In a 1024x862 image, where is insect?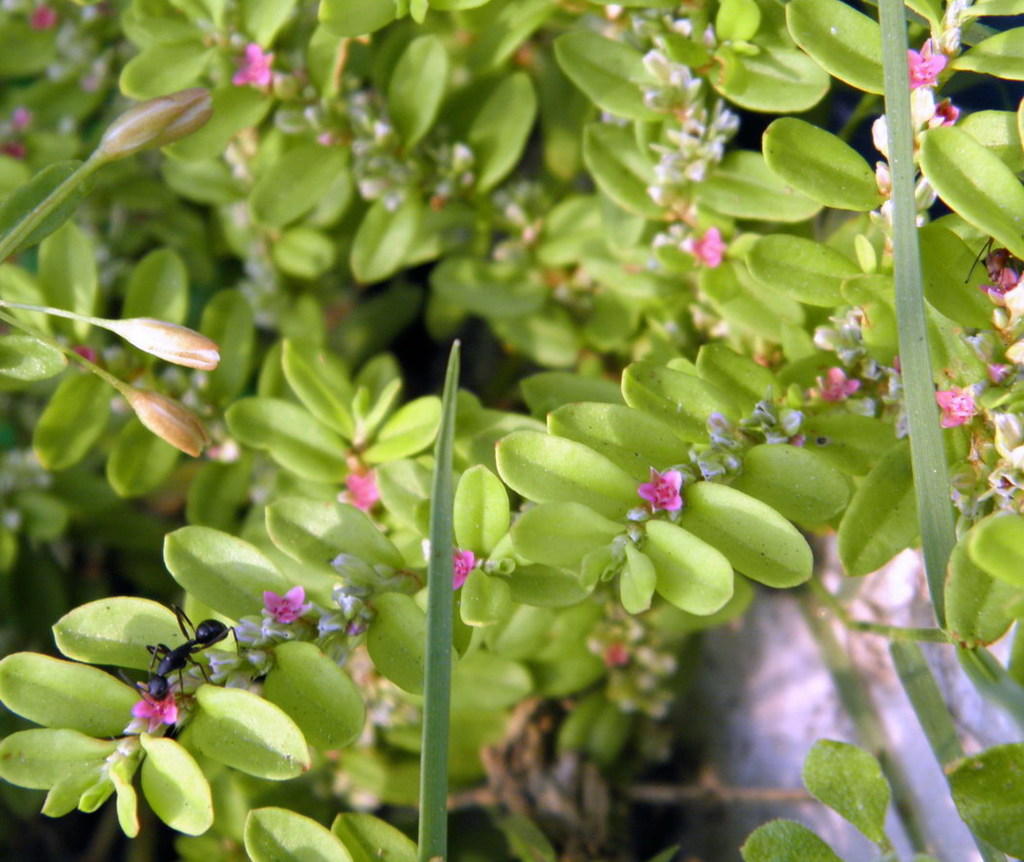
(116, 599, 246, 710).
